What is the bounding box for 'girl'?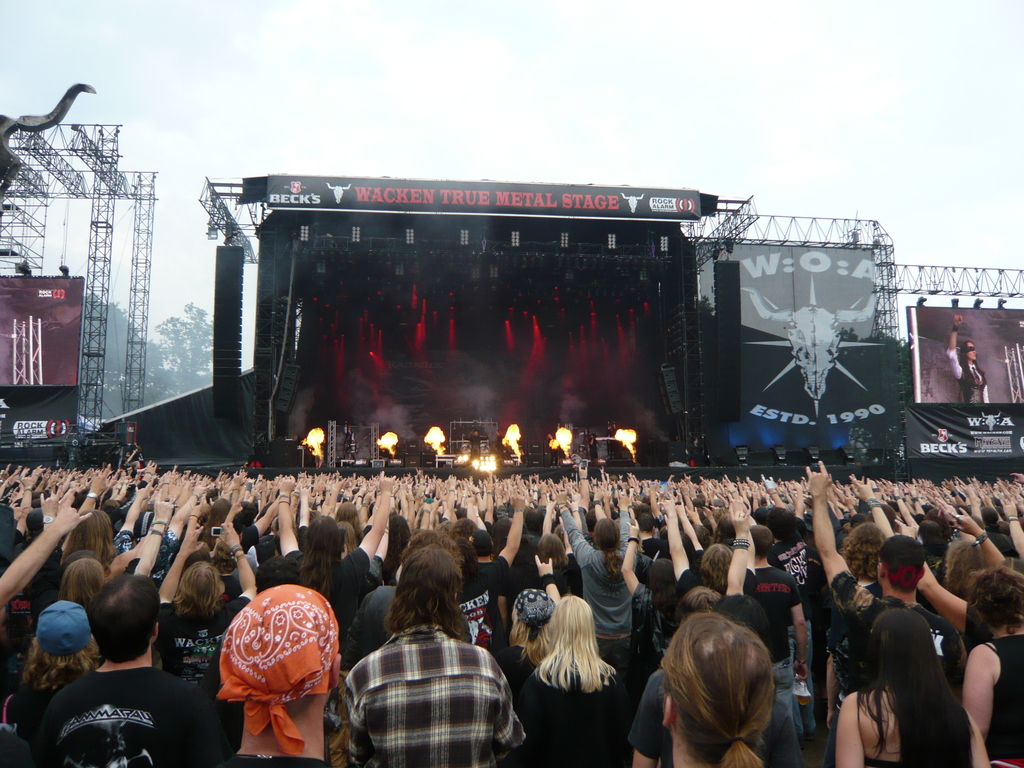
[x1=658, y1=477, x2=776, y2=630].
